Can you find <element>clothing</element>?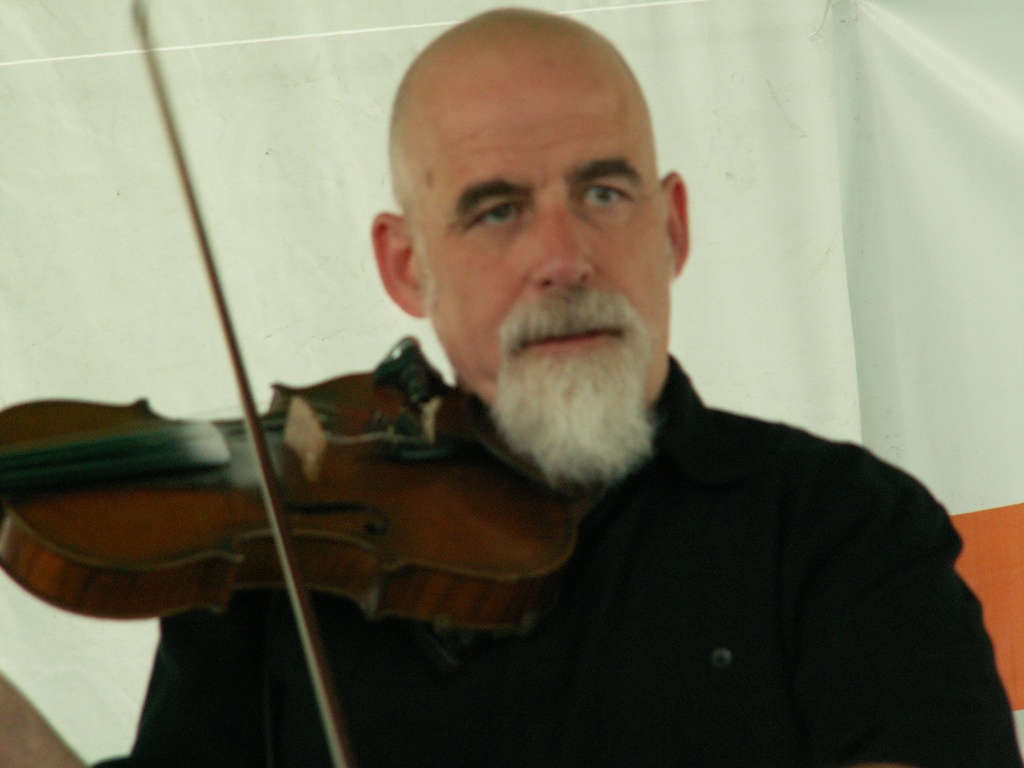
Yes, bounding box: locate(101, 383, 1023, 767).
